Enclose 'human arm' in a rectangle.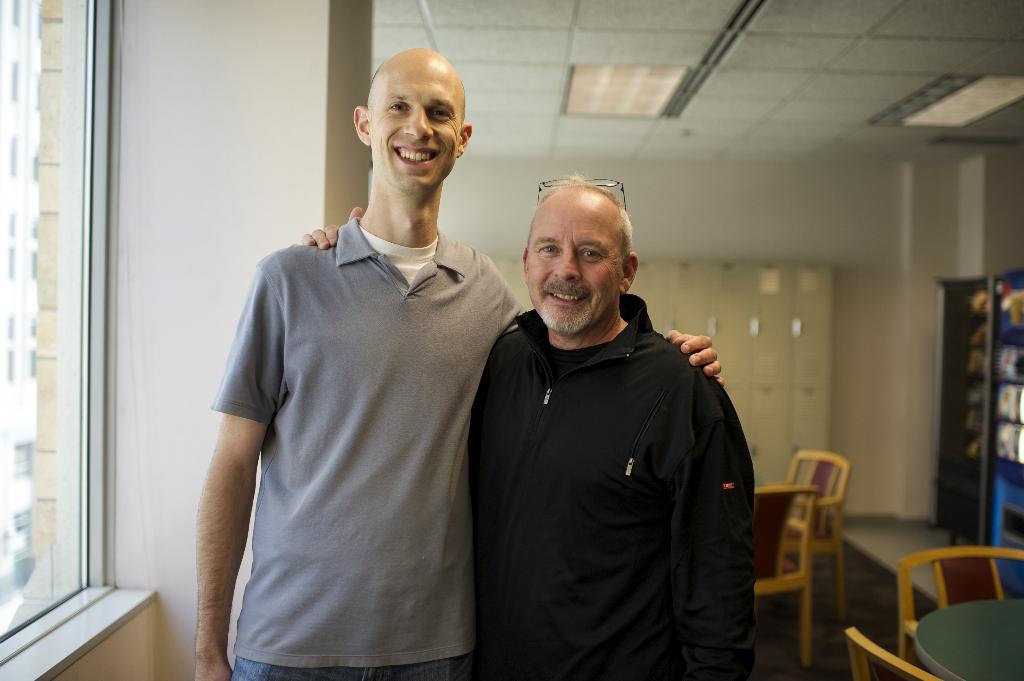
<region>298, 204, 374, 255</region>.
